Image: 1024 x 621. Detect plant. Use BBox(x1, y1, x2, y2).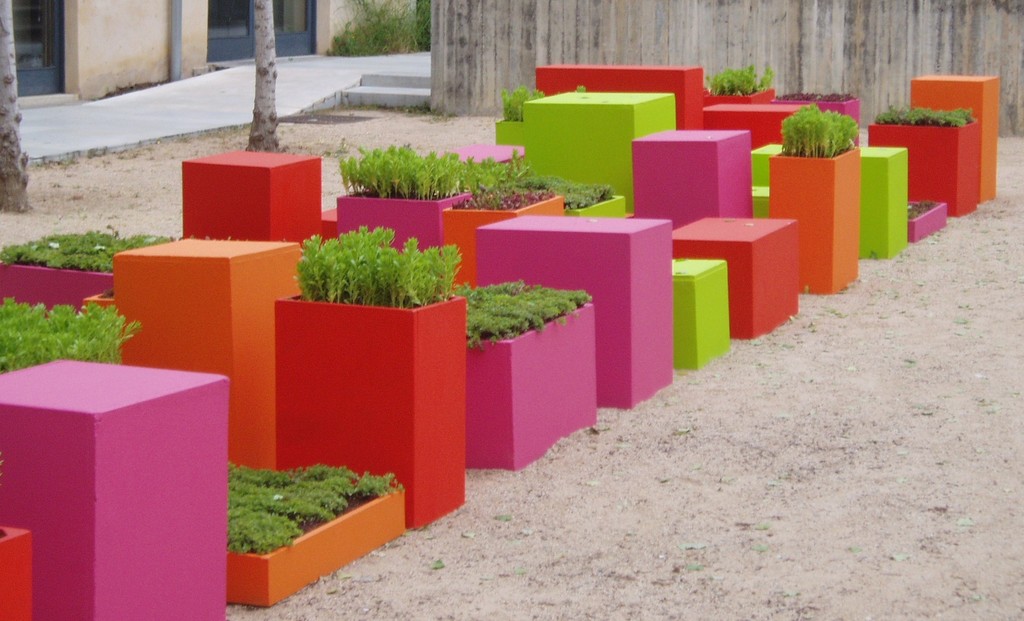
BBox(703, 56, 778, 92).
